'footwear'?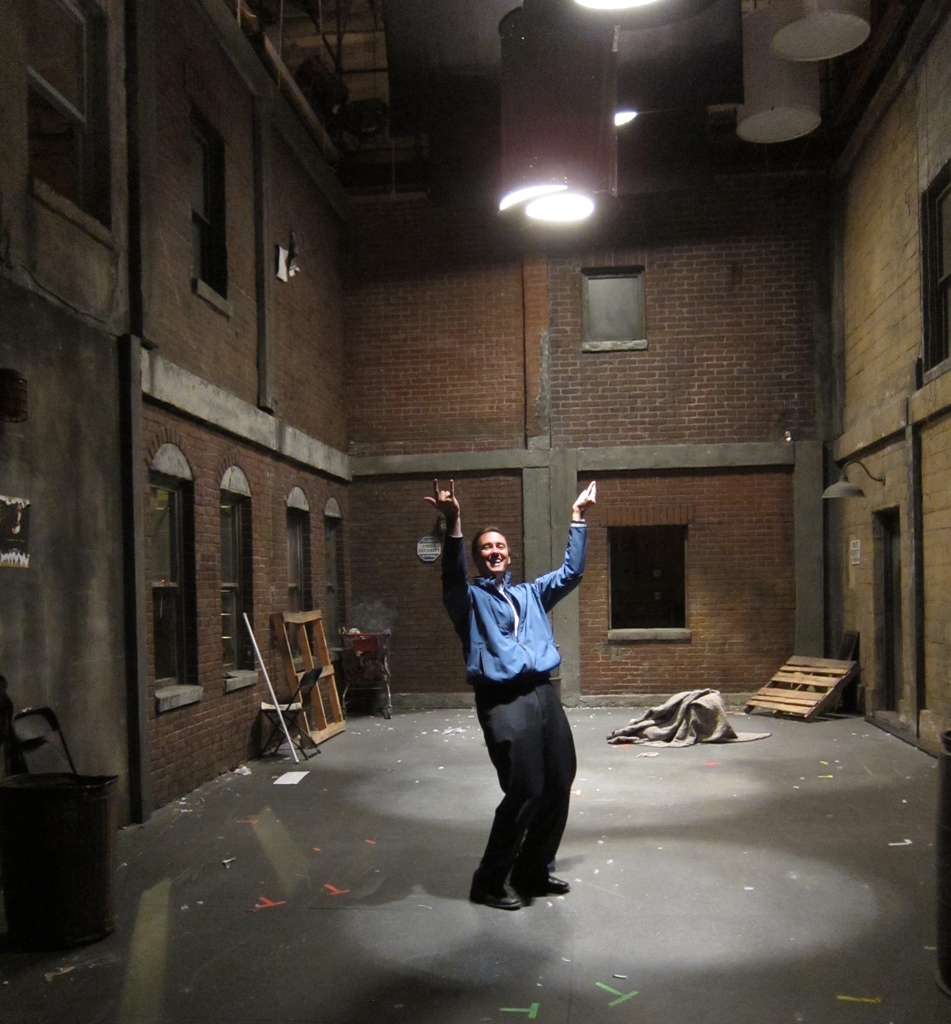
468/887/522/908
